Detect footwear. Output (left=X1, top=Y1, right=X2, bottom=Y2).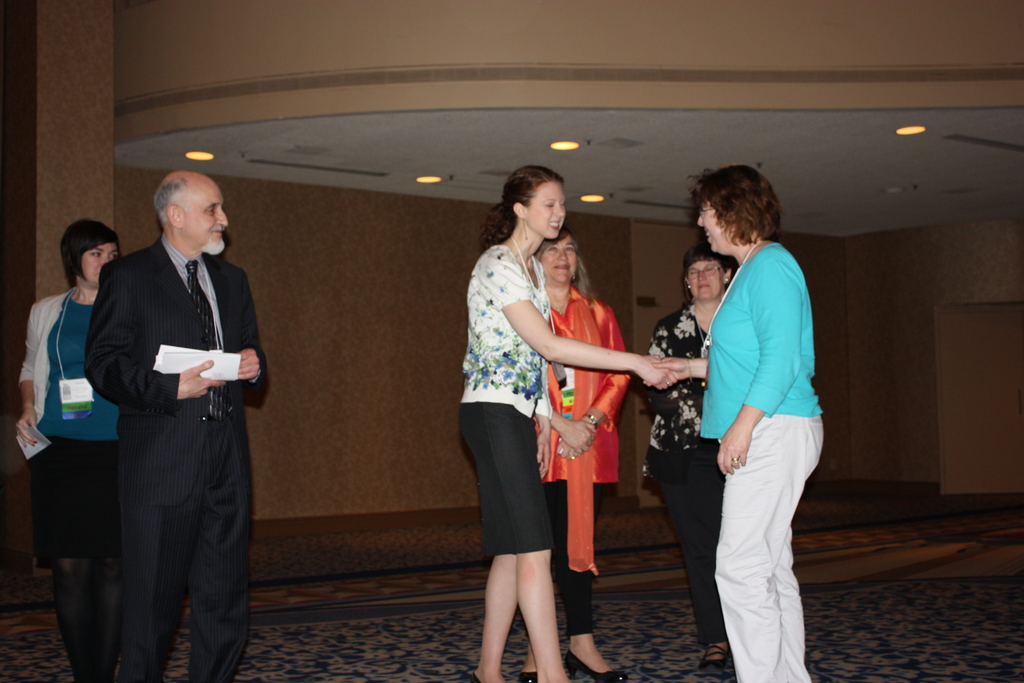
(left=518, top=668, right=537, bottom=682).
